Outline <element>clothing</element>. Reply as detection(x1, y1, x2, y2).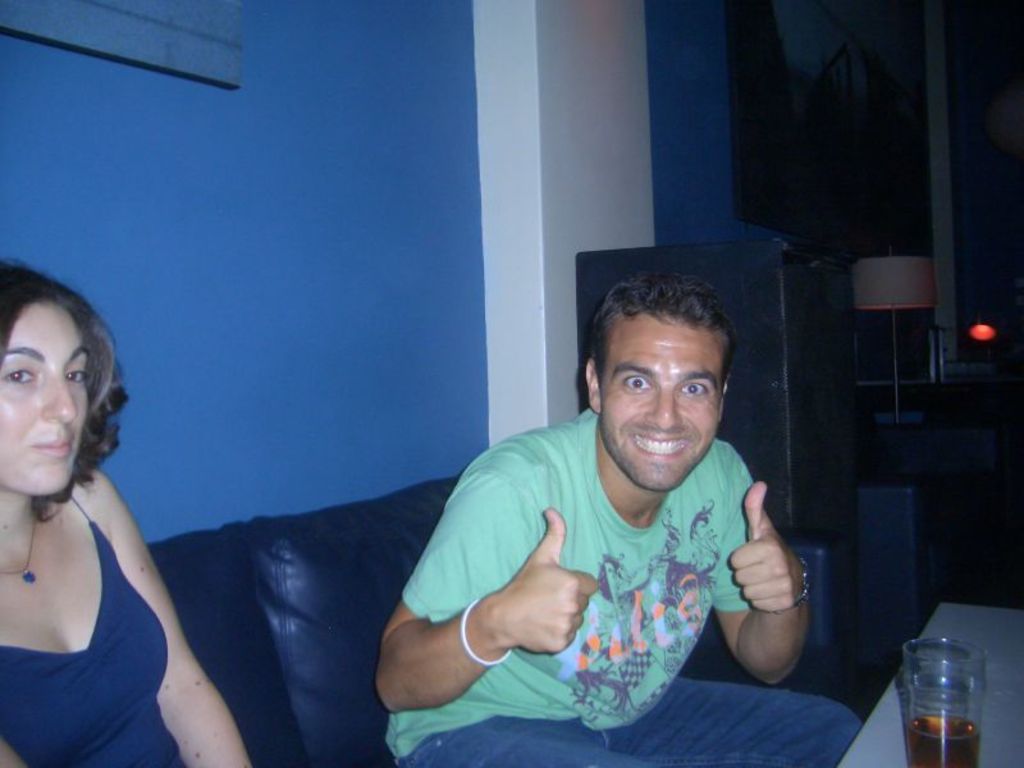
detection(0, 492, 188, 767).
